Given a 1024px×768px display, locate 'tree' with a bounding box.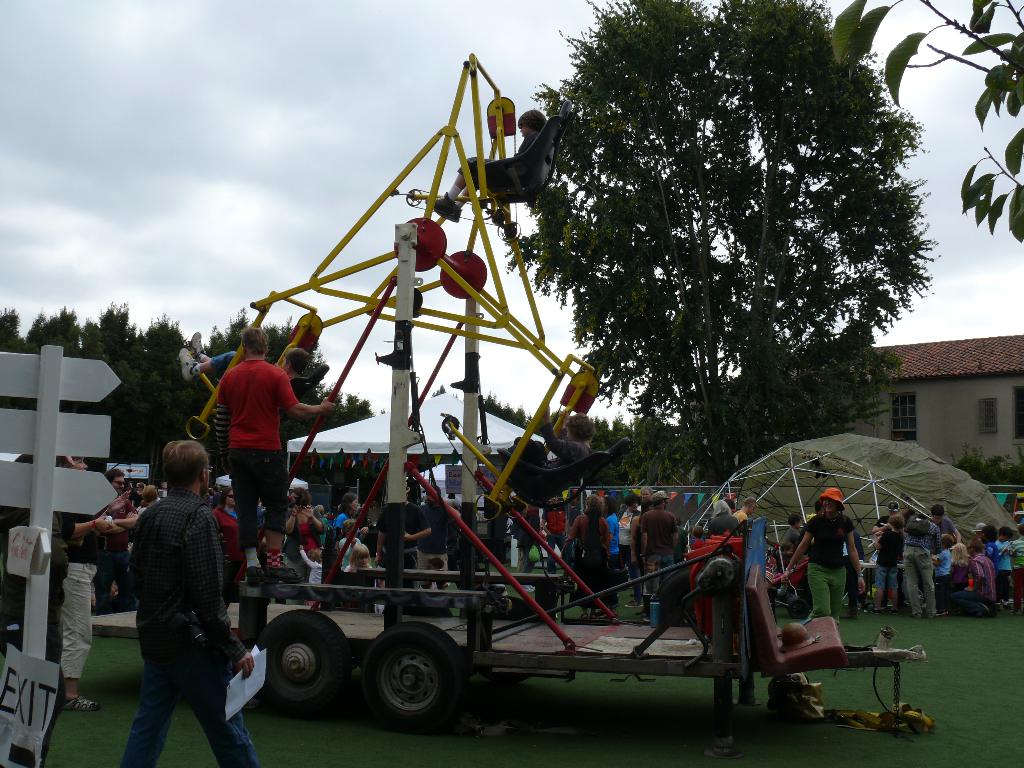
Located: BBox(527, 0, 911, 484).
